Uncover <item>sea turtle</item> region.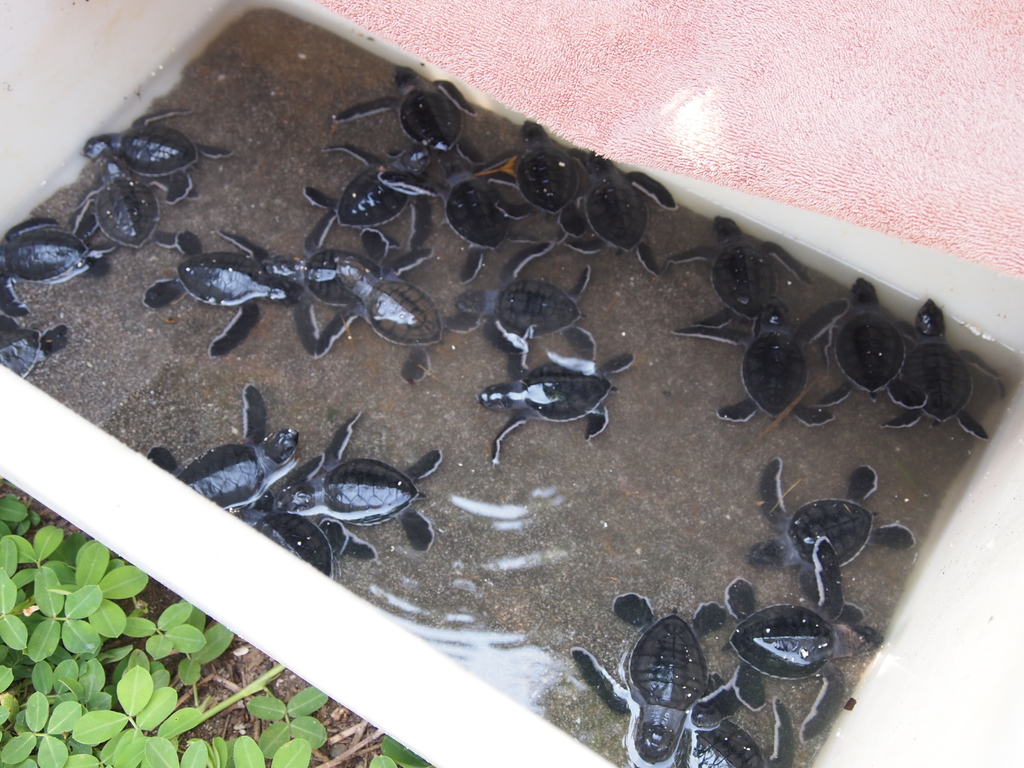
Uncovered: [1, 214, 122, 316].
